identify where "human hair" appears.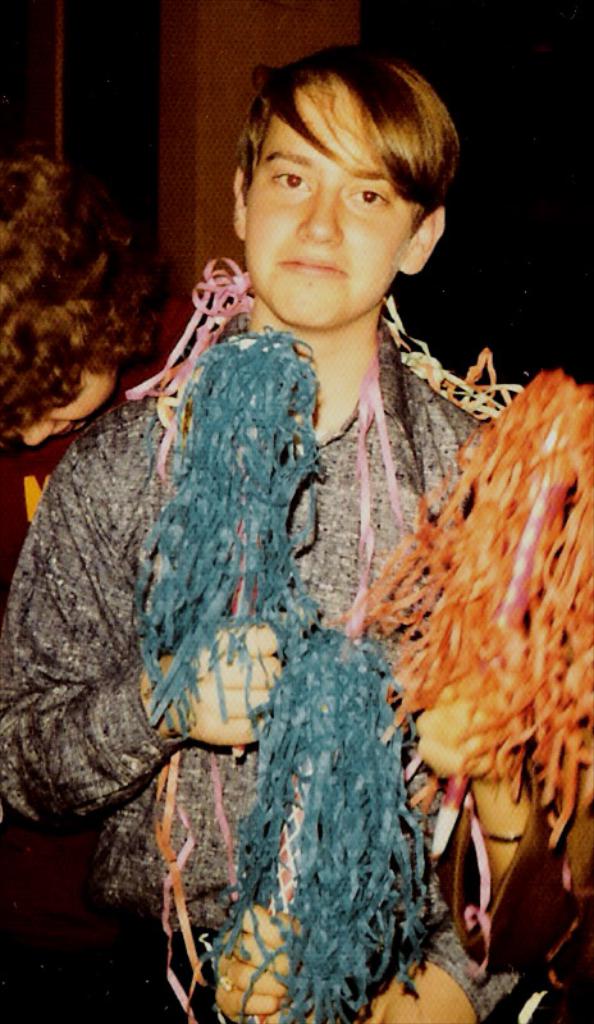
Appears at left=0, top=145, right=184, bottom=443.
